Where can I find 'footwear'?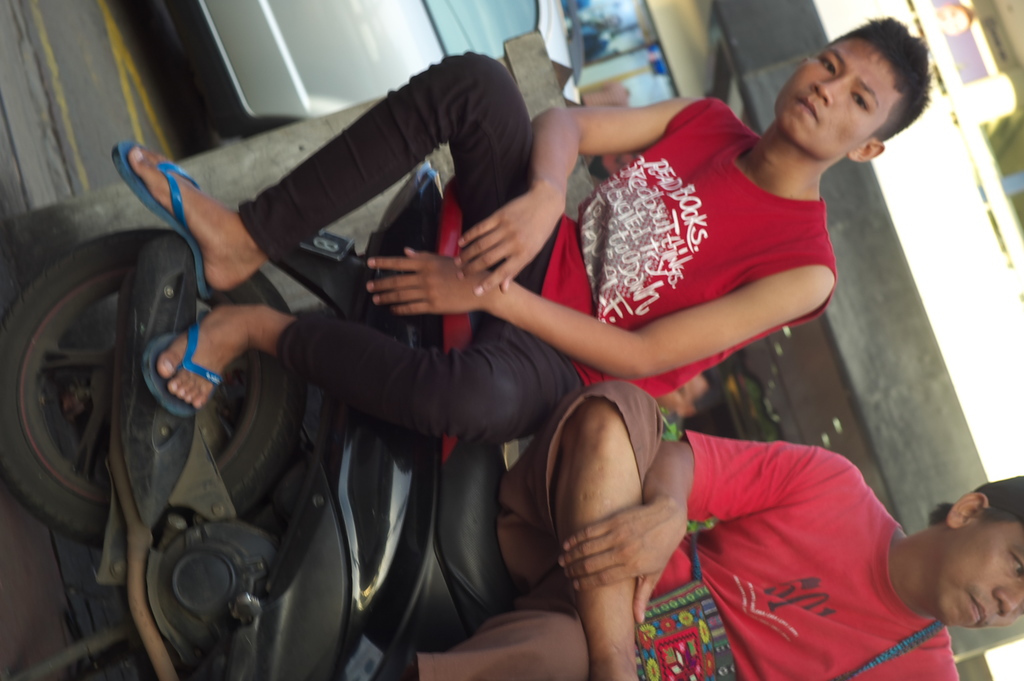
You can find it at l=113, t=149, r=215, b=299.
